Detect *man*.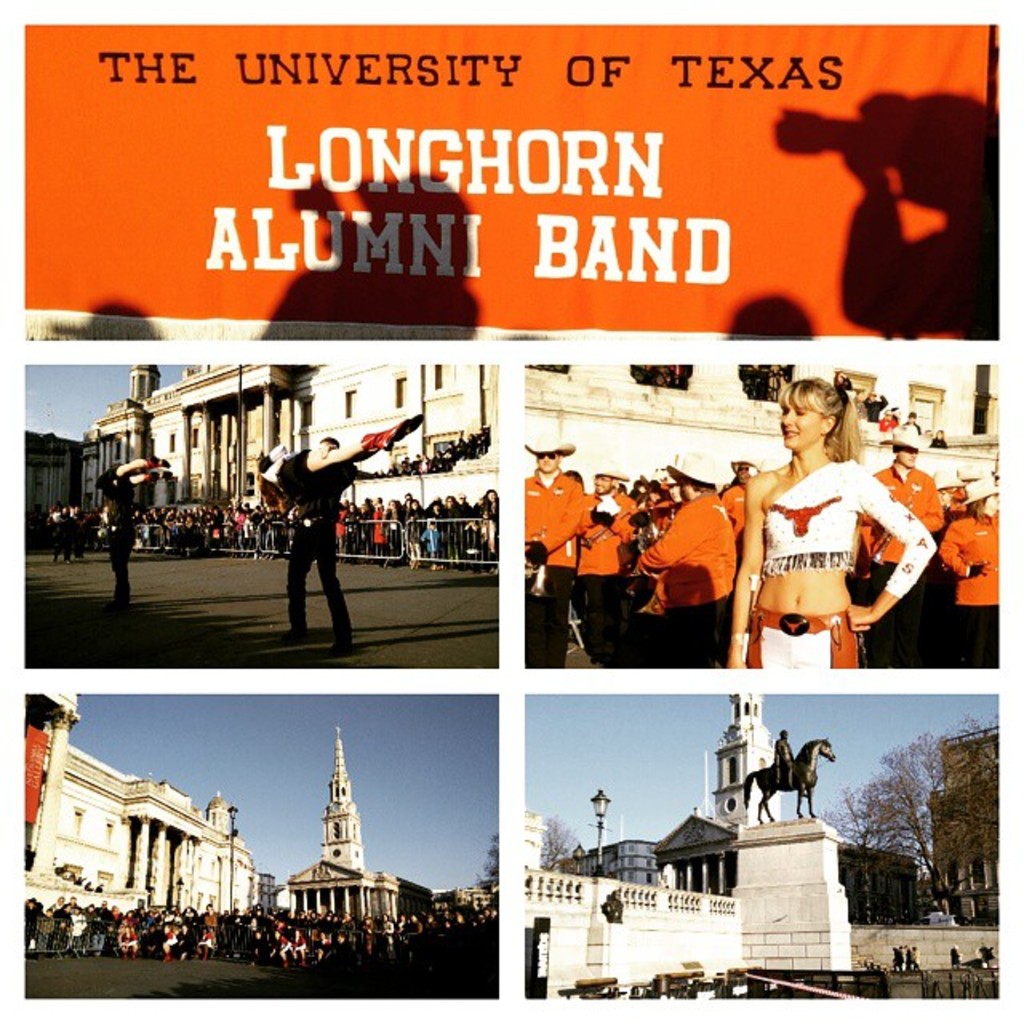
Detected at 638/459/738/666.
